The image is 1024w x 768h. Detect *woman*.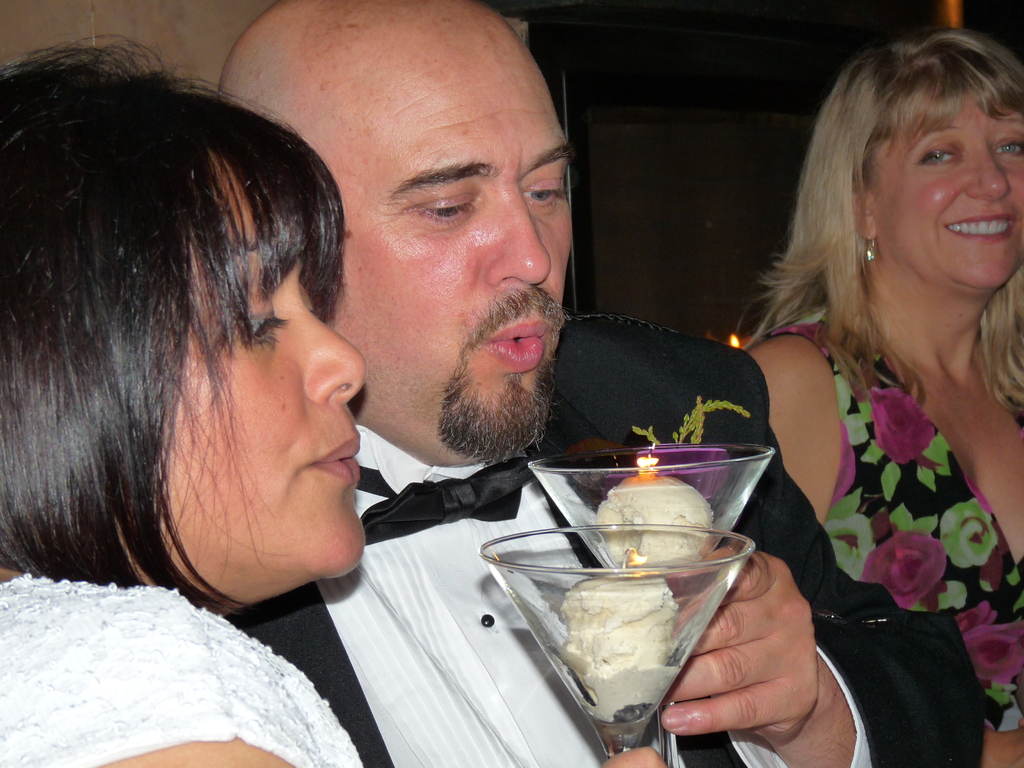
Detection: (705, 32, 1023, 717).
